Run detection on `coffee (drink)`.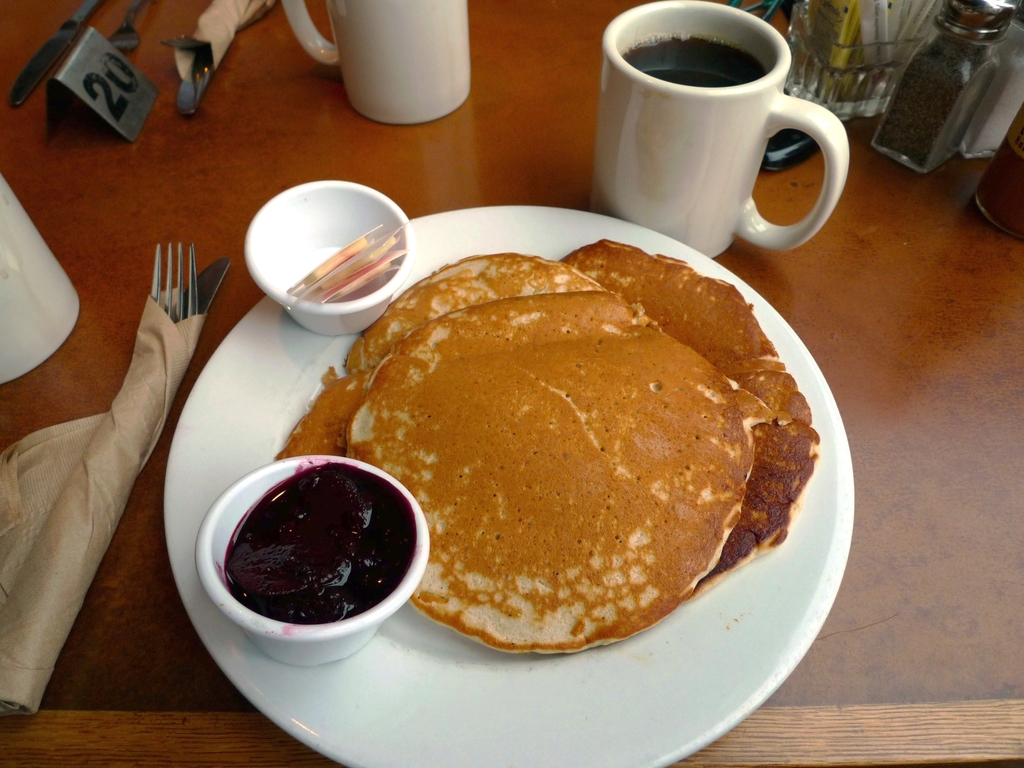
Result: box(600, 8, 837, 251).
